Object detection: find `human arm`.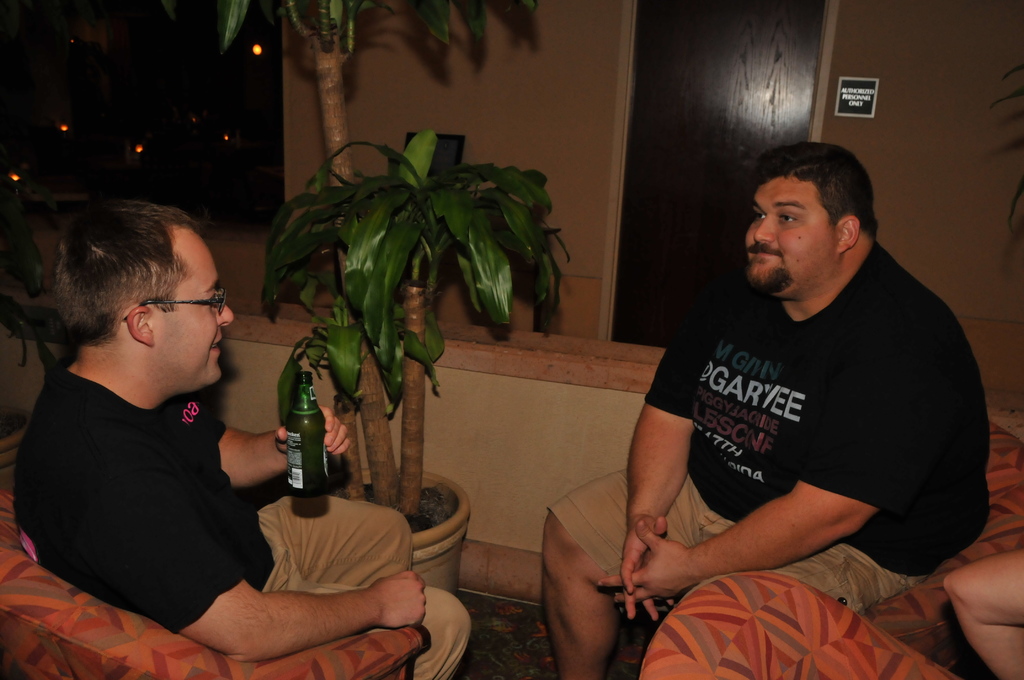
{"left": 593, "top": 344, "right": 895, "bottom": 604}.
